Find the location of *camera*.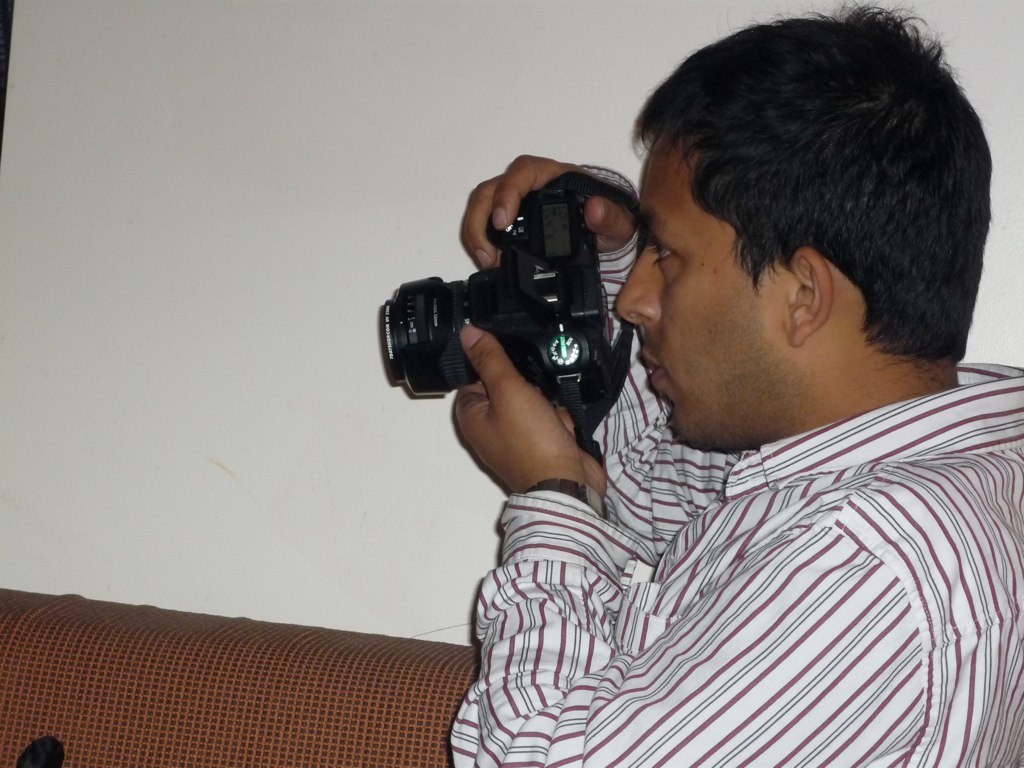
Location: <box>397,186,655,414</box>.
